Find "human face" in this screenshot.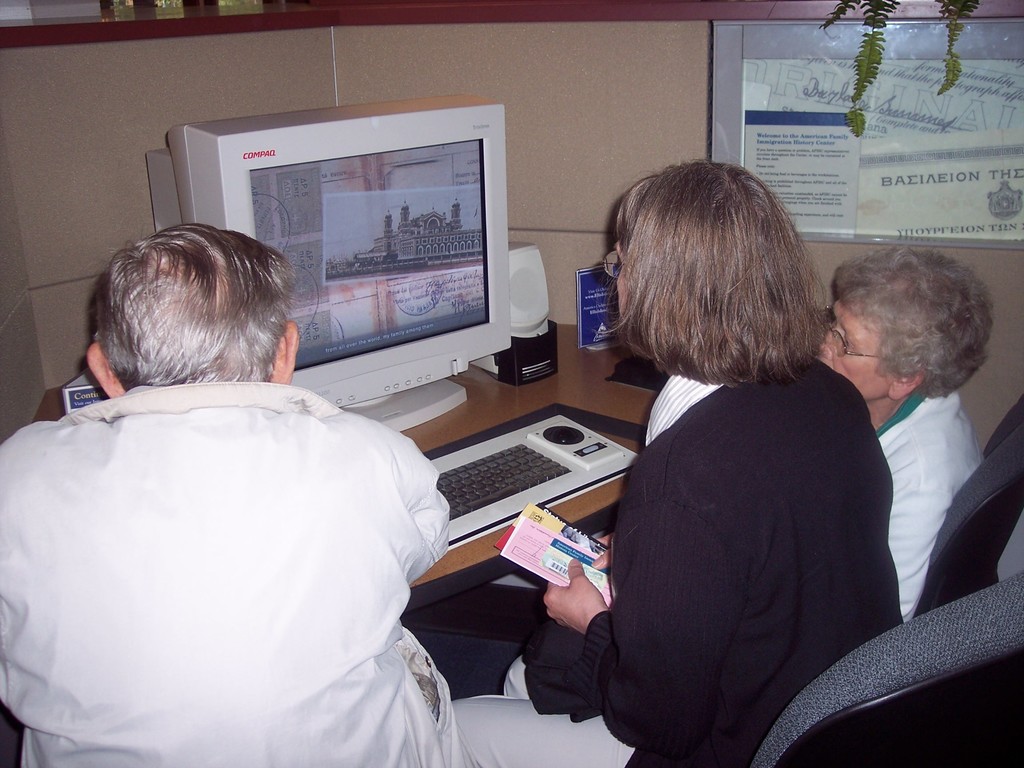
The bounding box for "human face" is (left=615, top=243, right=628, bottom=312).
